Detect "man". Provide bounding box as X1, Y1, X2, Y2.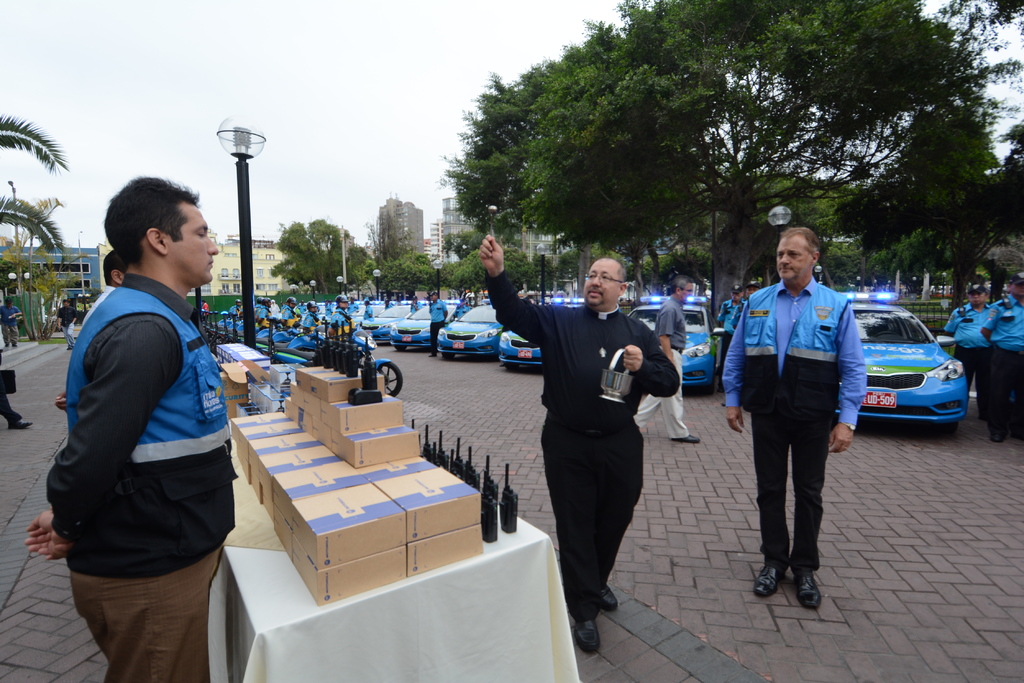
232, 298, 241, 316.
